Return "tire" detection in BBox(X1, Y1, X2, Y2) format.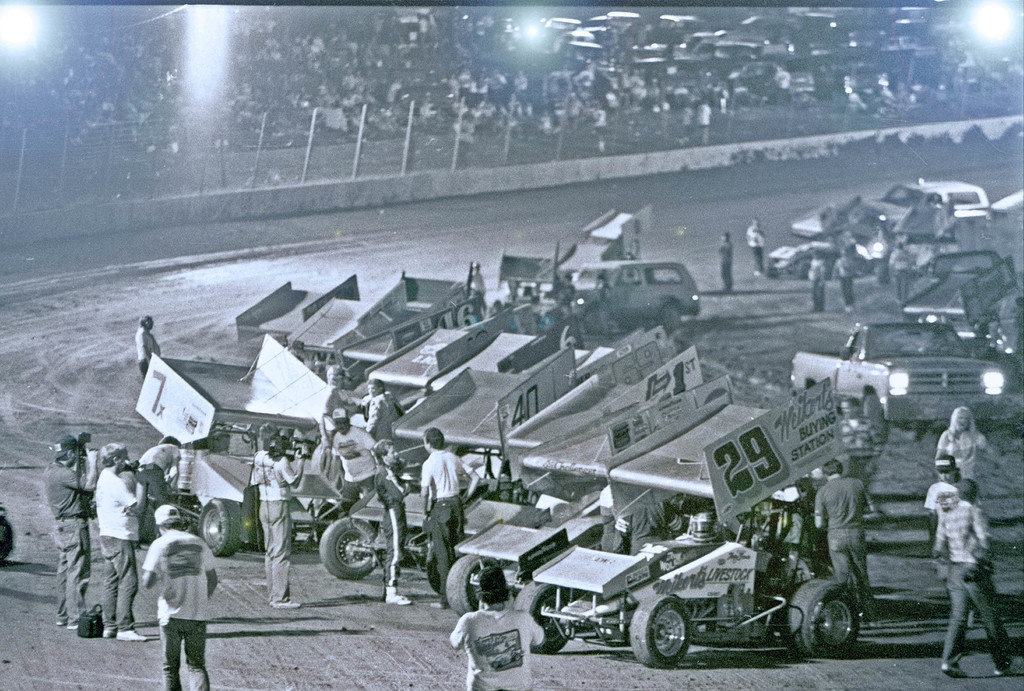
BBox(321, 516, 381, 582).
